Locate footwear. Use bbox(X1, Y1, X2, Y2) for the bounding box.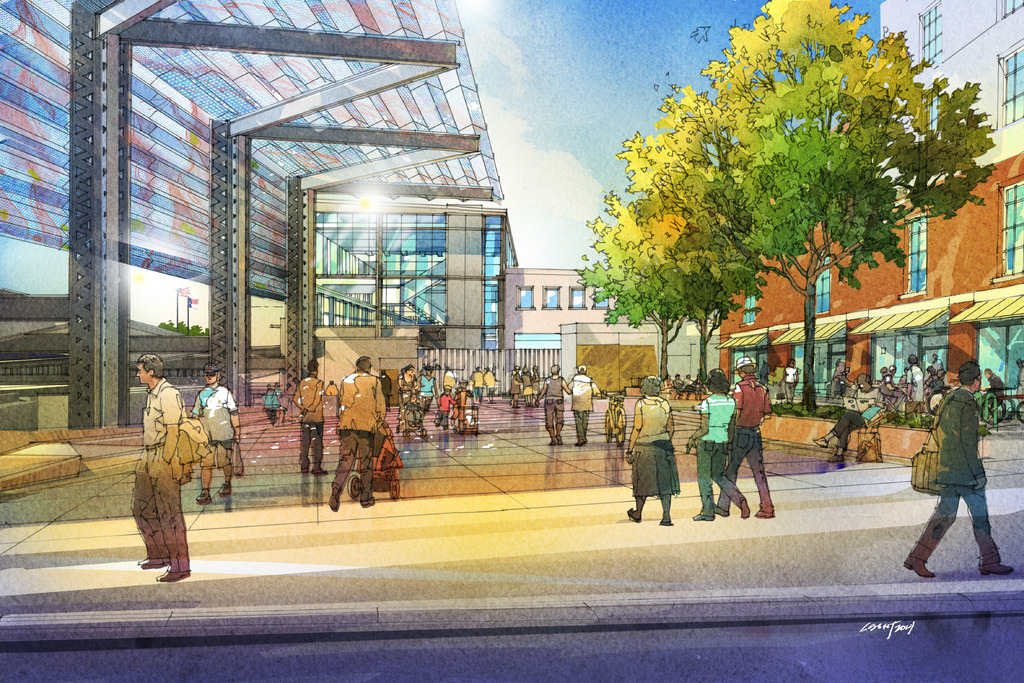
bbox(979, 552, 1013, 577).
